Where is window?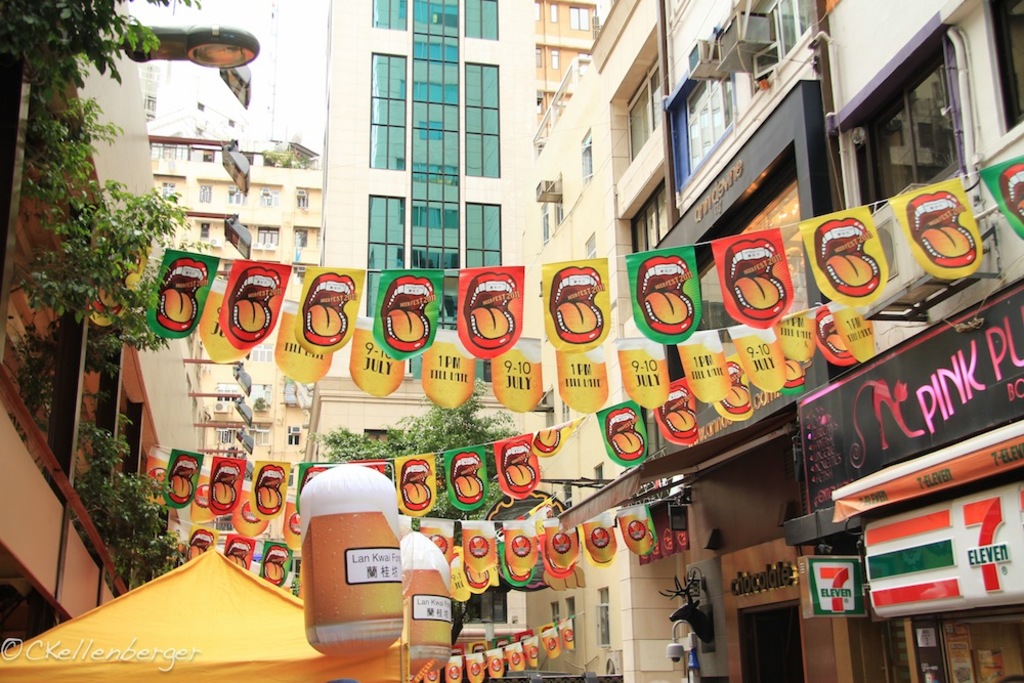
{"left": 371, "top": 0, "right": 407, "bottom": 29}.
